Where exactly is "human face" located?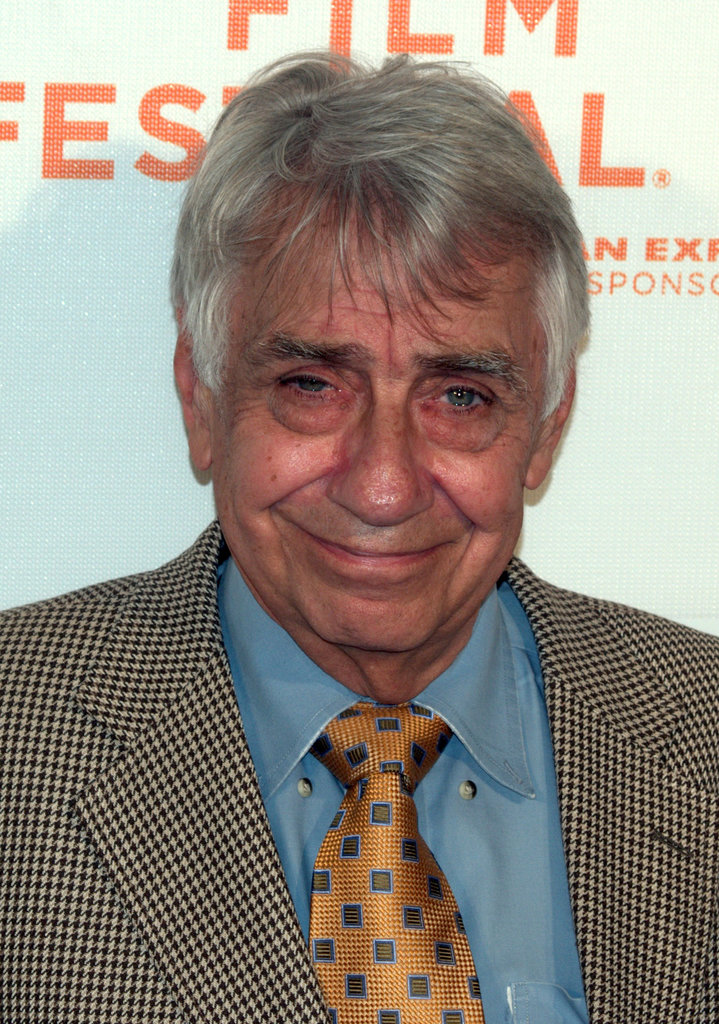
Its bounding box is Rect(217, 195, 547, 655).
